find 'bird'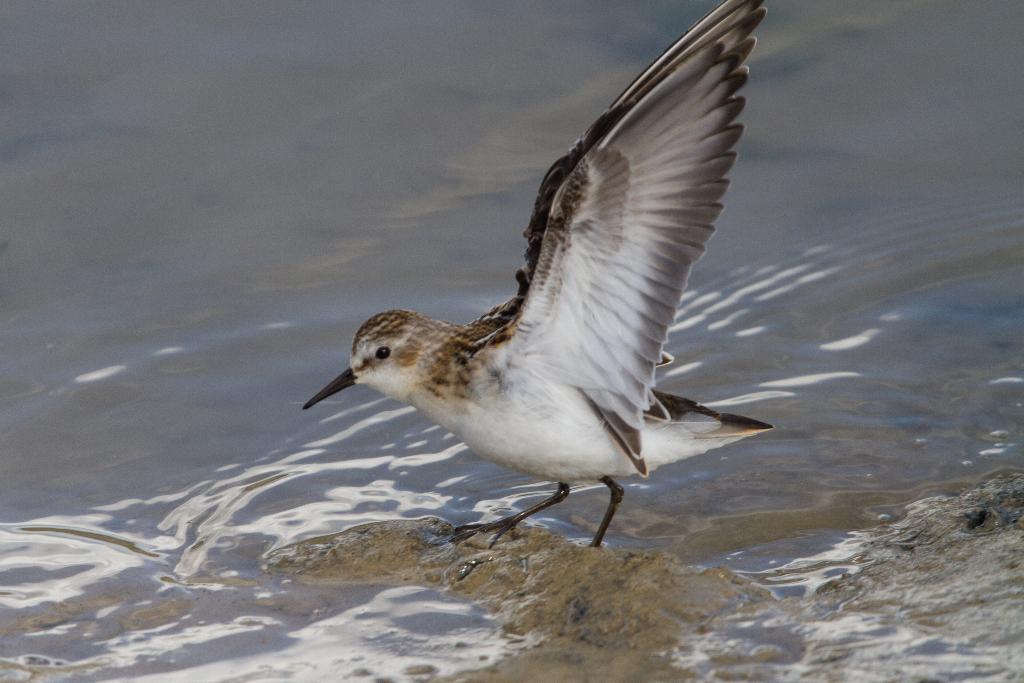
302,0,774,547
